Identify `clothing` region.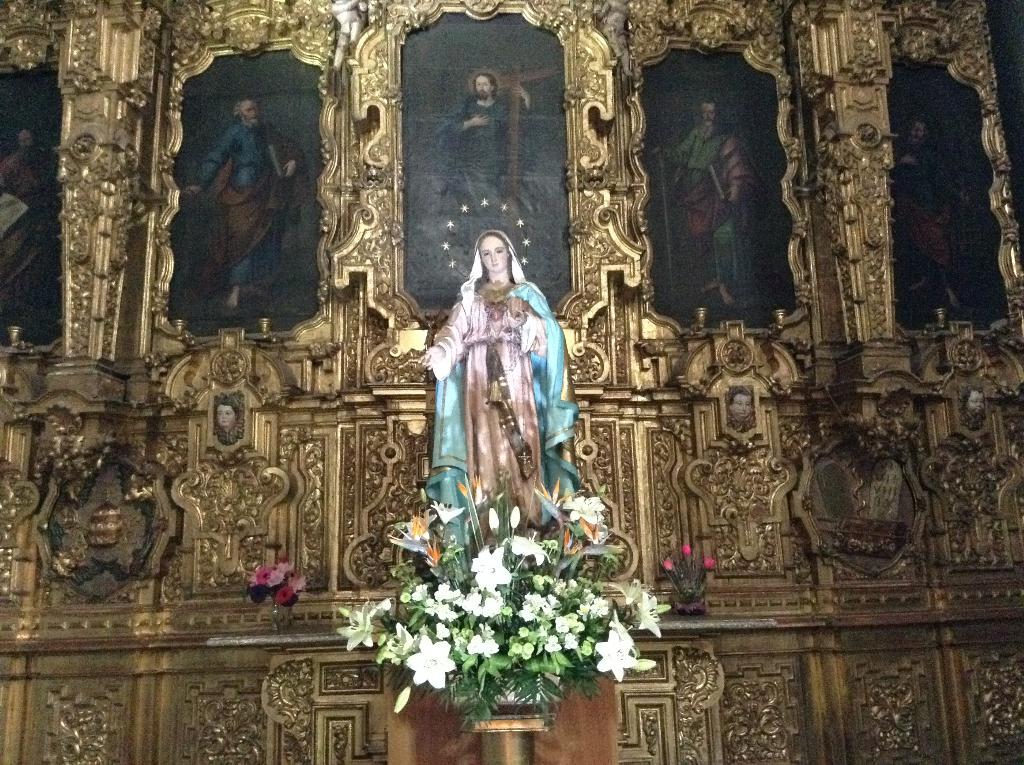
Region: 0,152,63,323.
